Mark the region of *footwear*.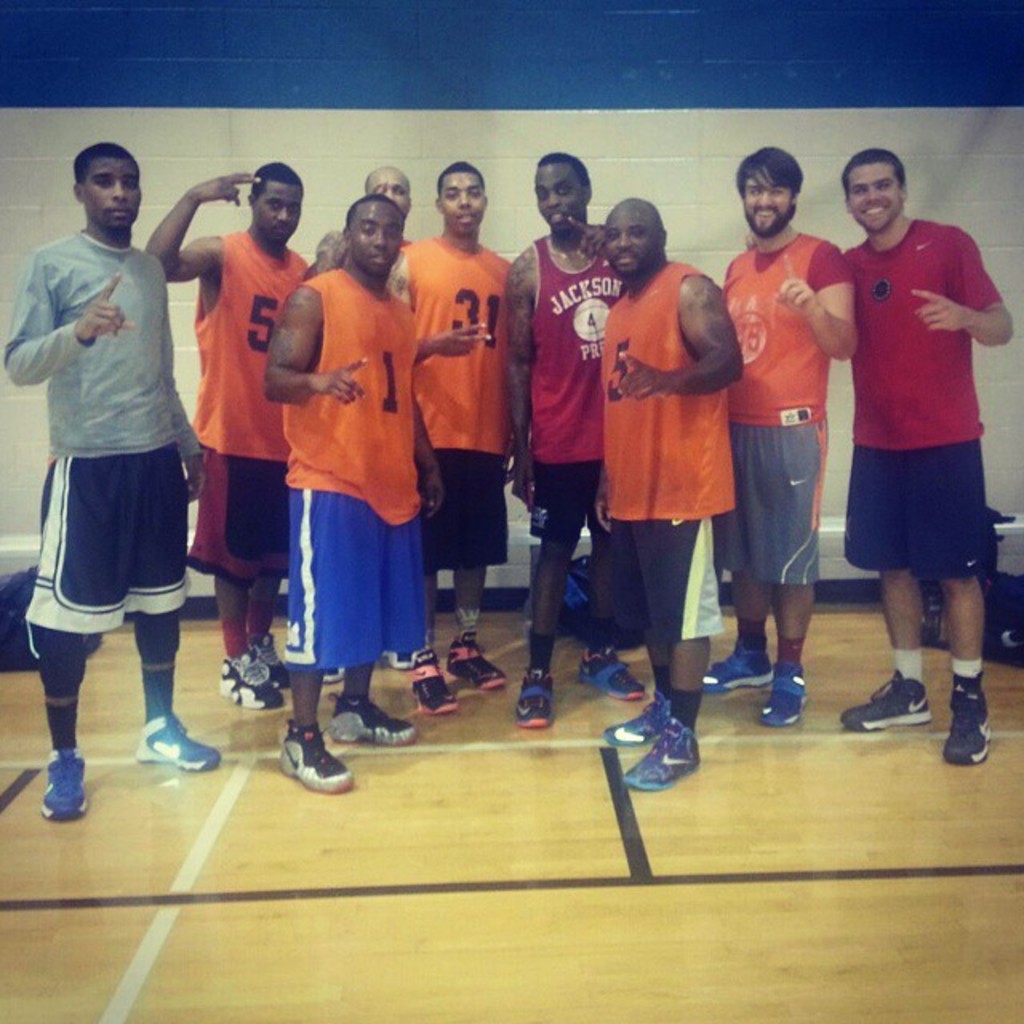
Region: rect(758, 661, 813, 723).
